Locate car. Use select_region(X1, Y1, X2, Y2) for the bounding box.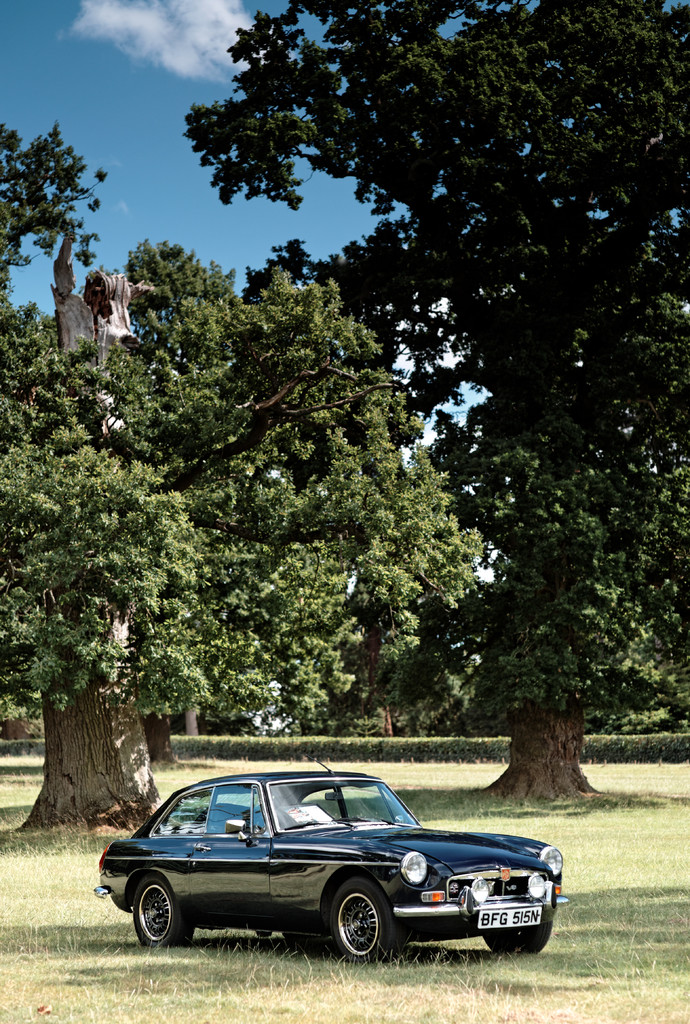
select_region(95, 755, 572, 967).
